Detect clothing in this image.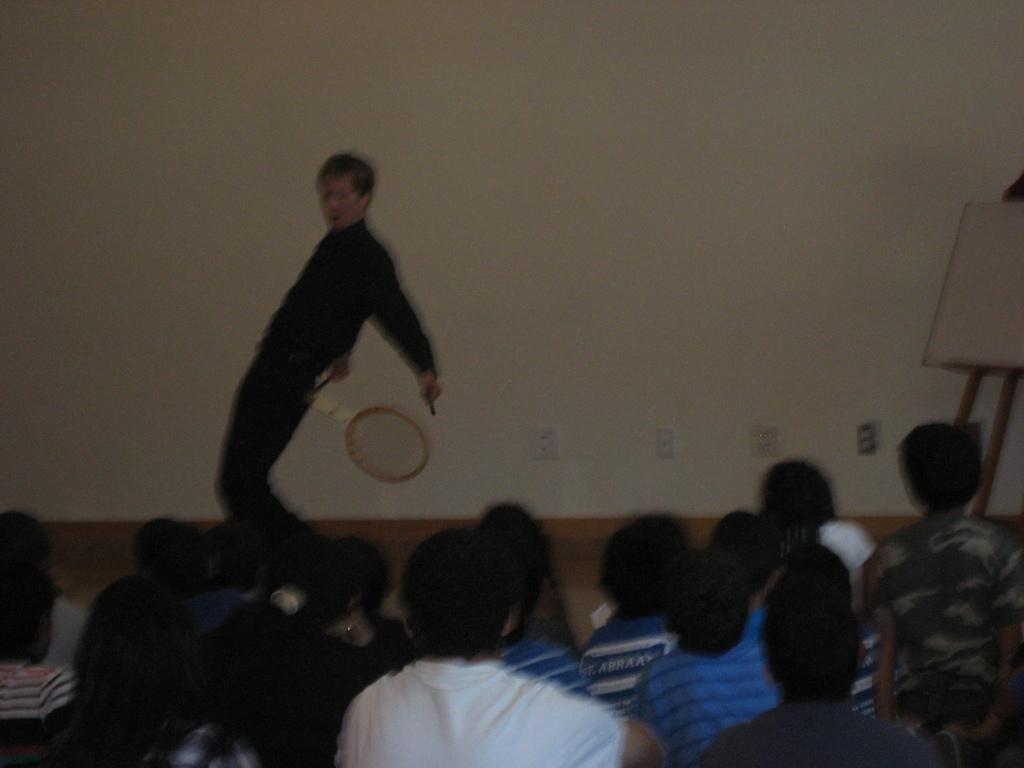
Detection: <box>332,639,626,767</box>.
